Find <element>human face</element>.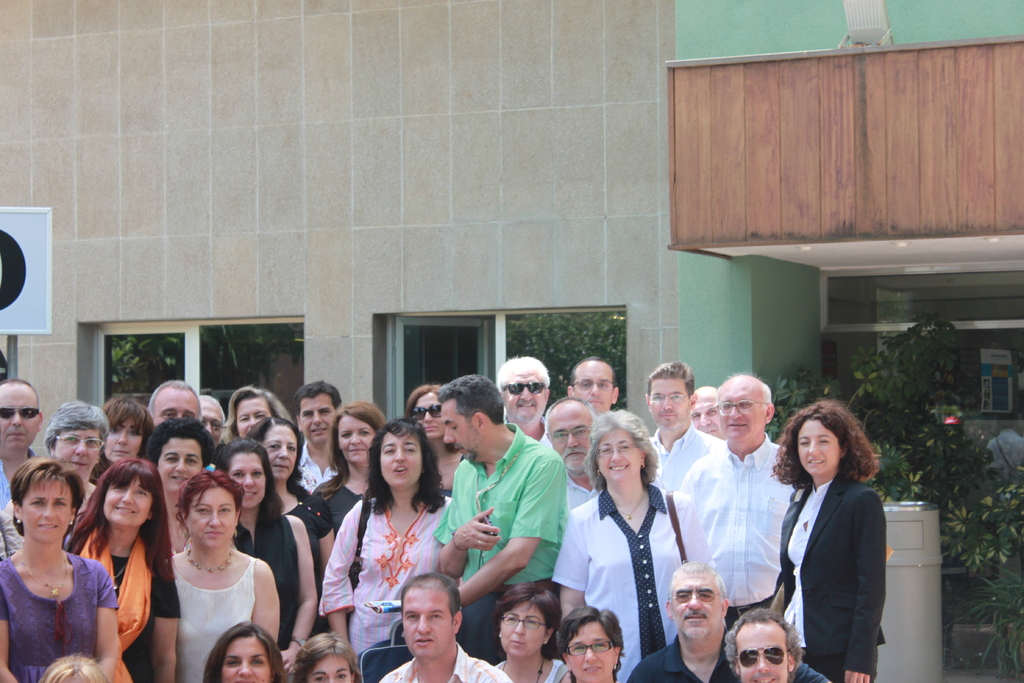
378, 422, 420, 488.
